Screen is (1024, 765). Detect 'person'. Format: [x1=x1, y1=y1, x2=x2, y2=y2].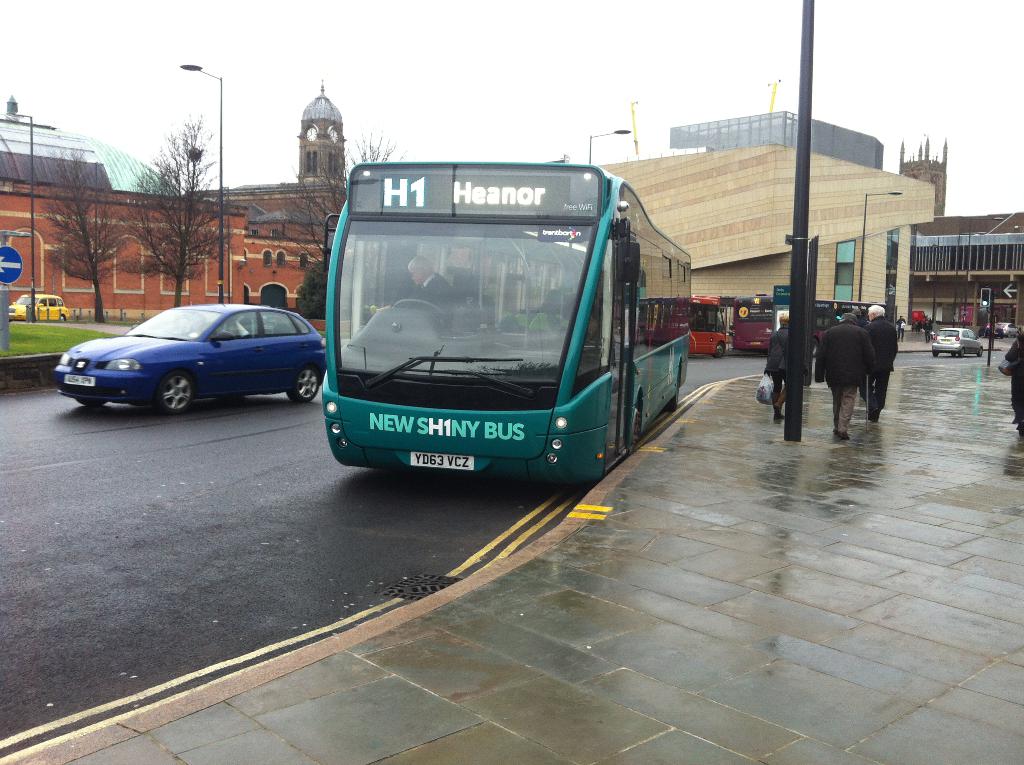
[x1=225, y1=316, x2=250, y2=339].
